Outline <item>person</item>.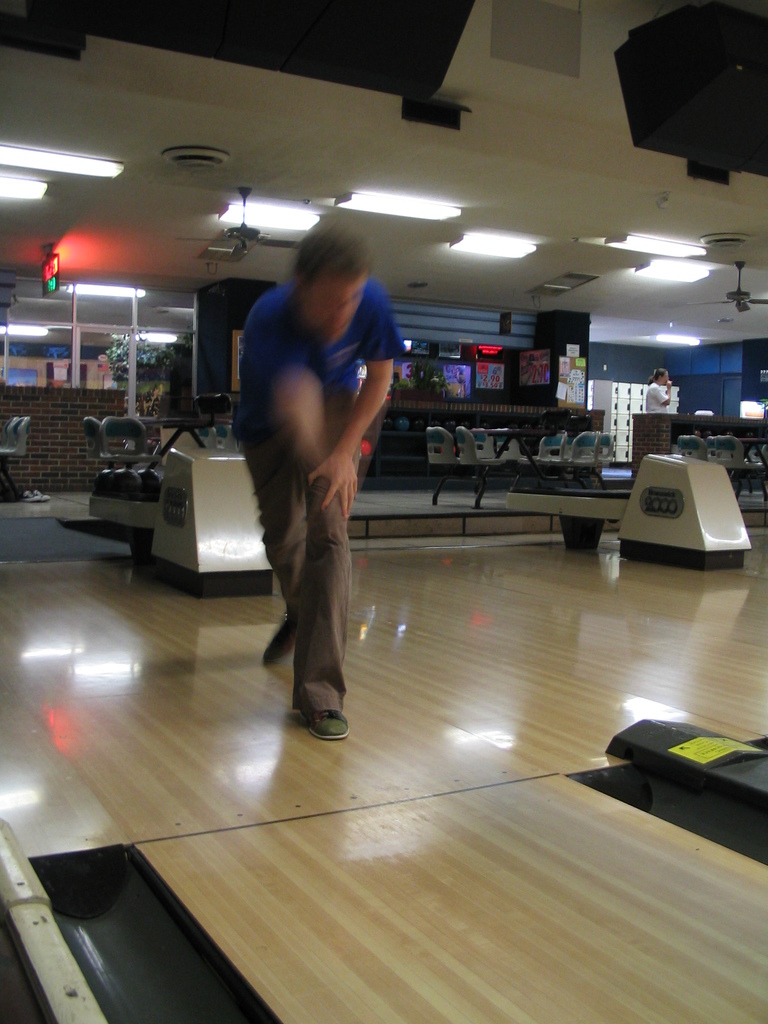
Outline: left=228, top=205, right=408, bottom=736.
